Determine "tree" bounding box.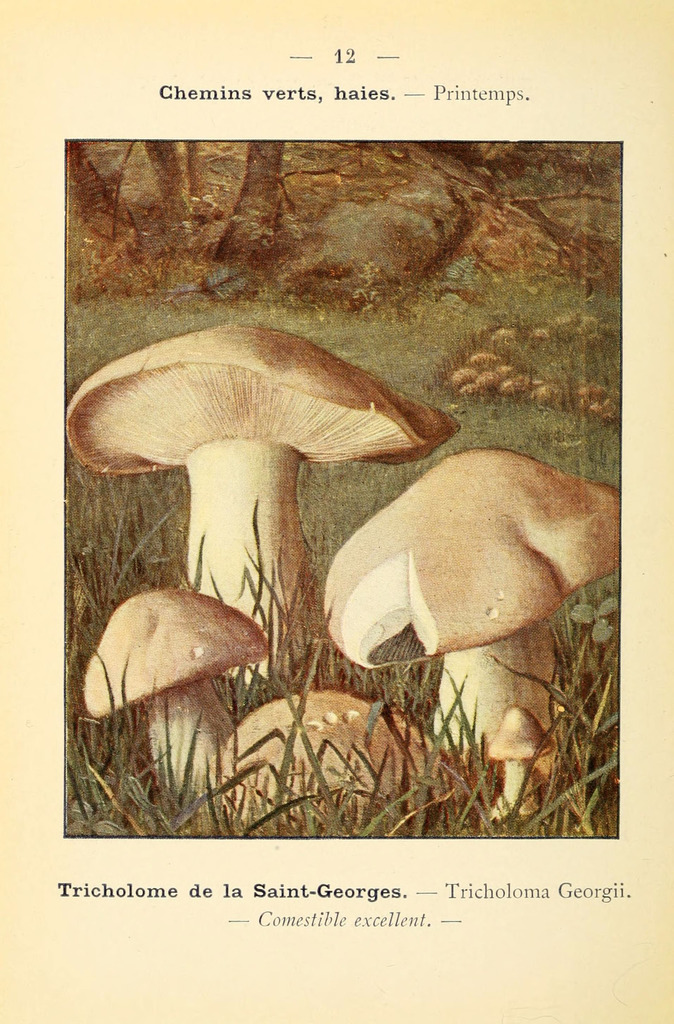
Determined: x1=58 y1=128 x2=121 y2=252.
